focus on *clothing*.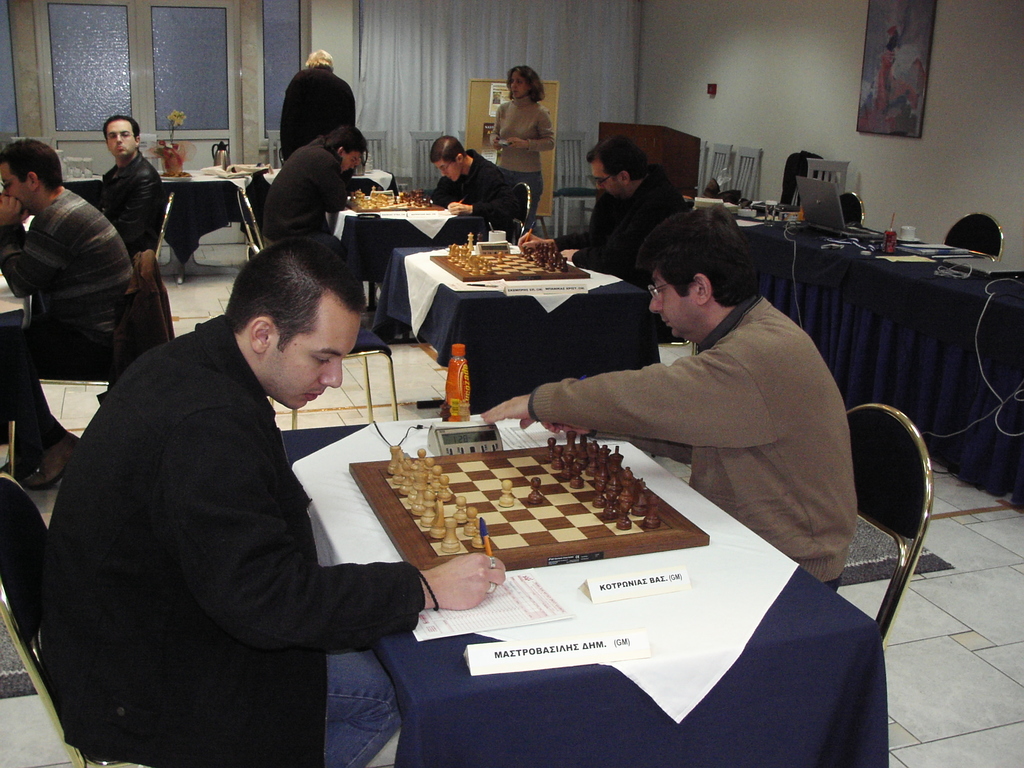
Focused at crop(570, 184, 703, 306).
